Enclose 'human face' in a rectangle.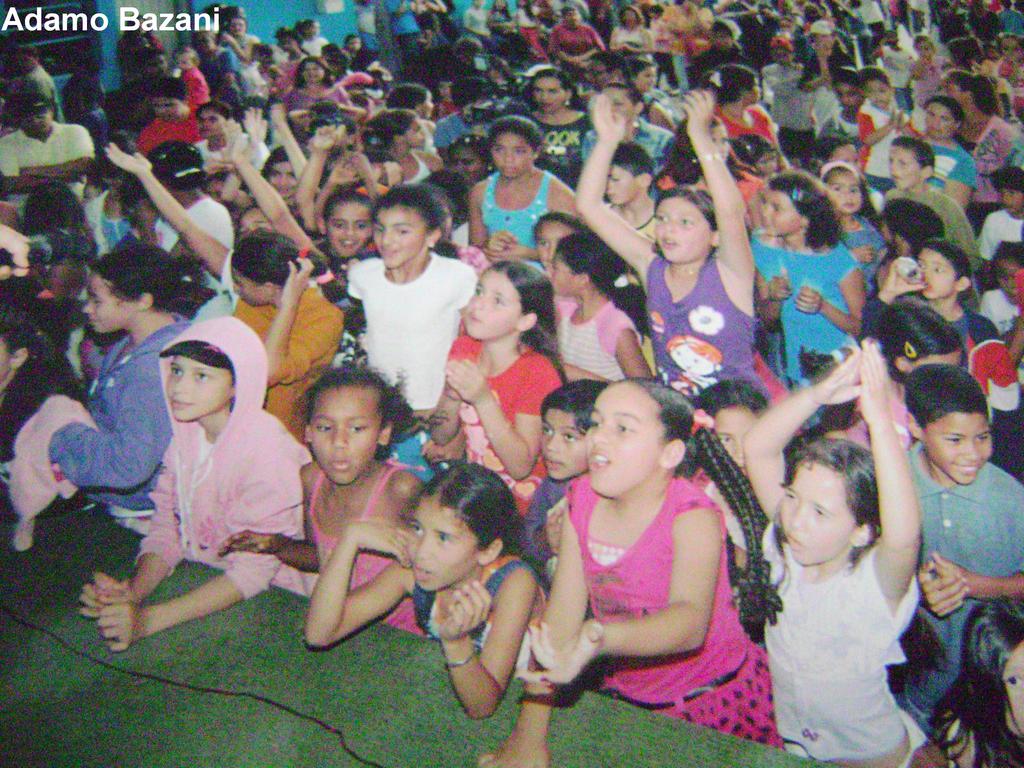
l=888, t=141, r=923, b=190.
